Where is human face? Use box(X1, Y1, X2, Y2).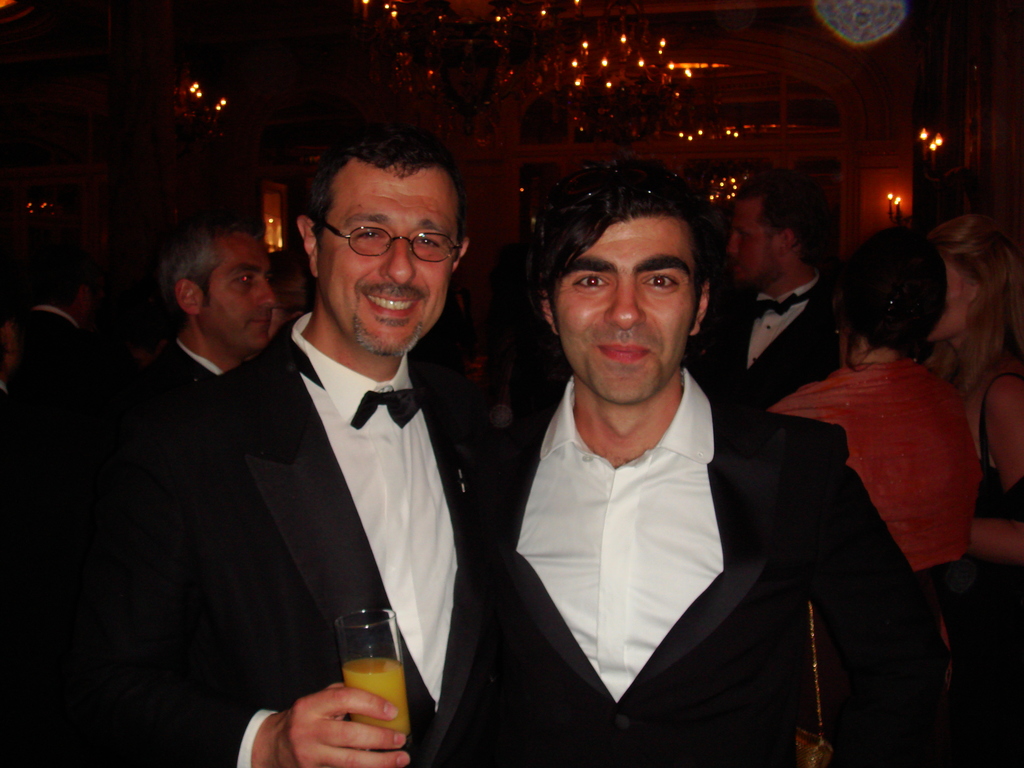
box(725, 204, 774, 291).
